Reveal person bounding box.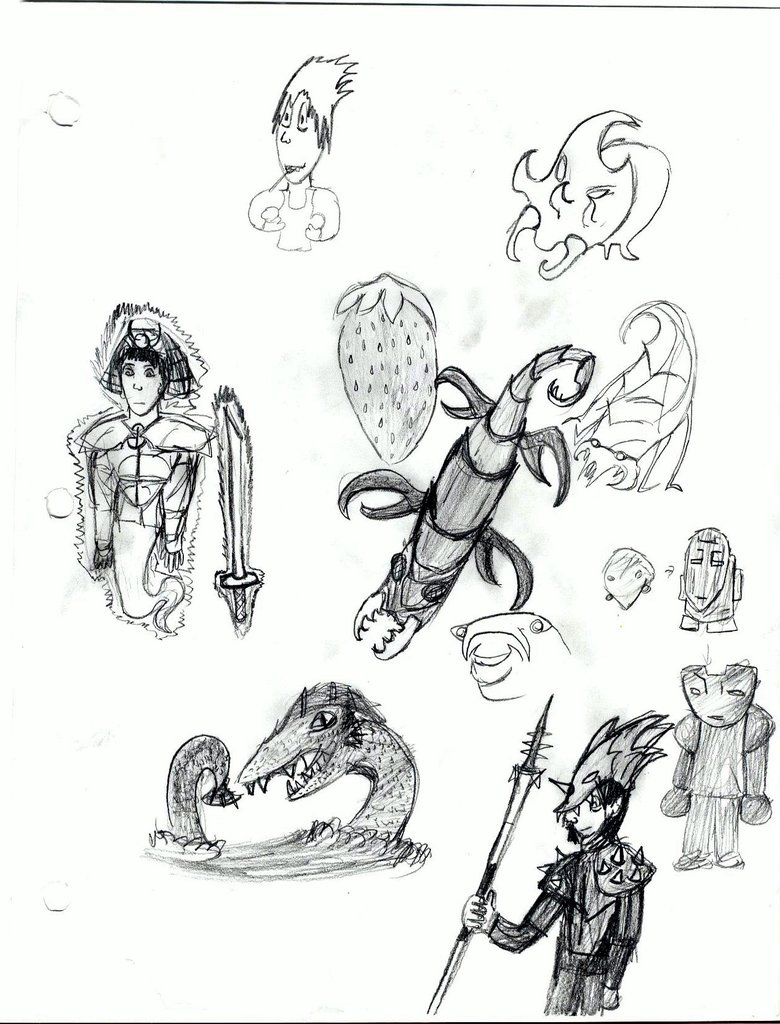
Revealed: Rect(679, 529, 742, 631).
